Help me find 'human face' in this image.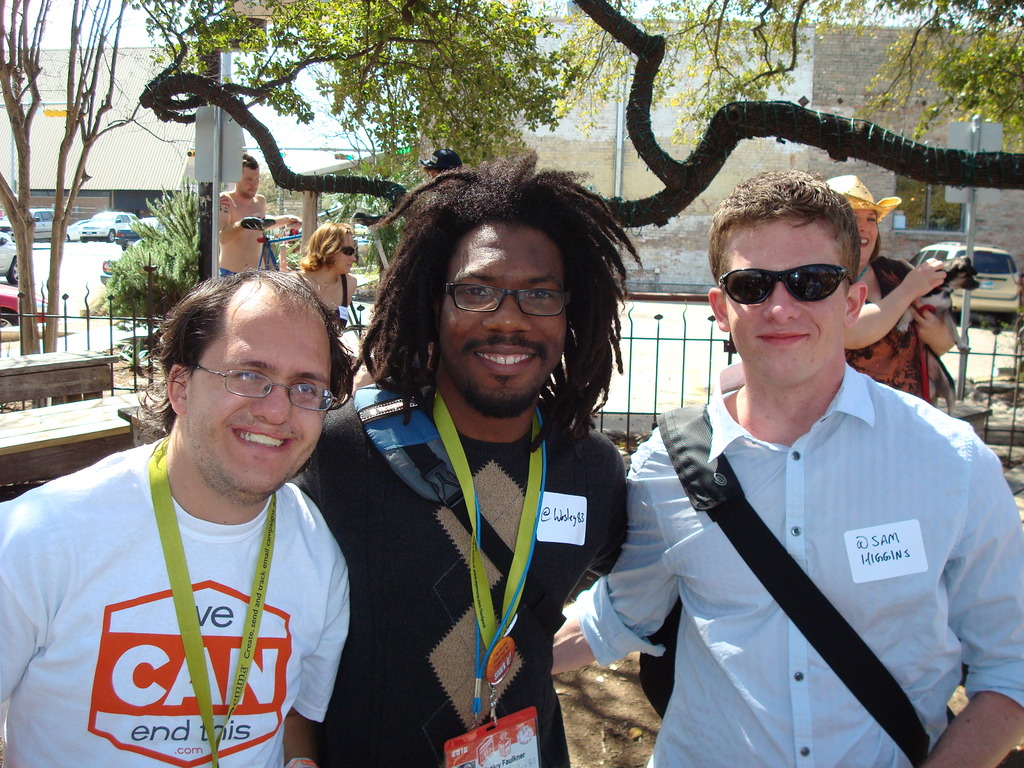
Found it: 237:164:259:196.
